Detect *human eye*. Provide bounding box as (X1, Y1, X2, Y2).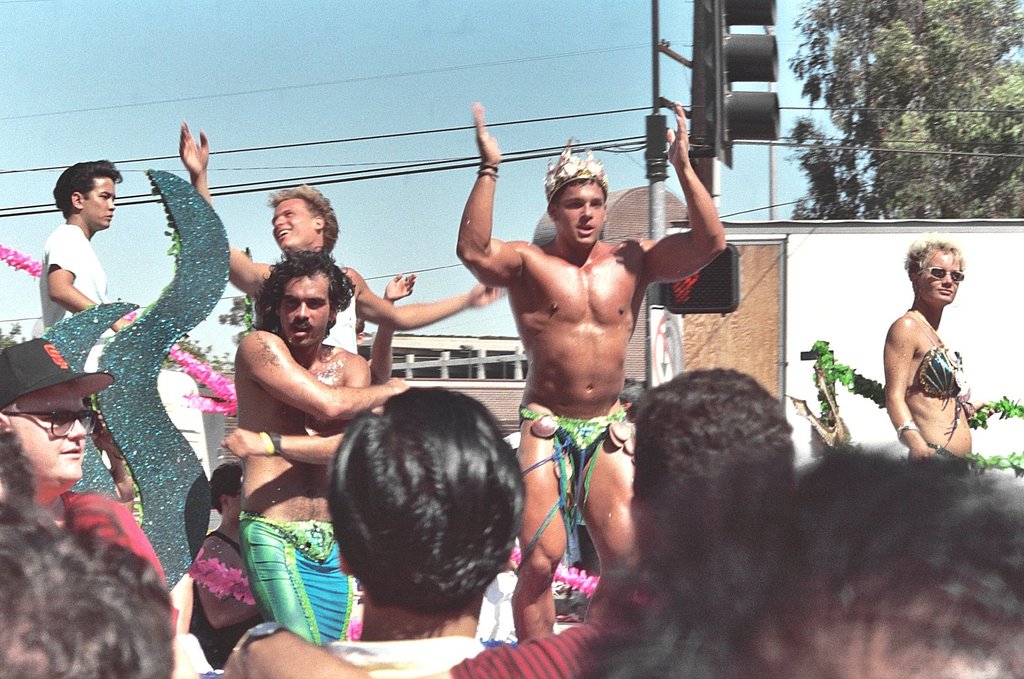
(43, 413, 67, 428).
